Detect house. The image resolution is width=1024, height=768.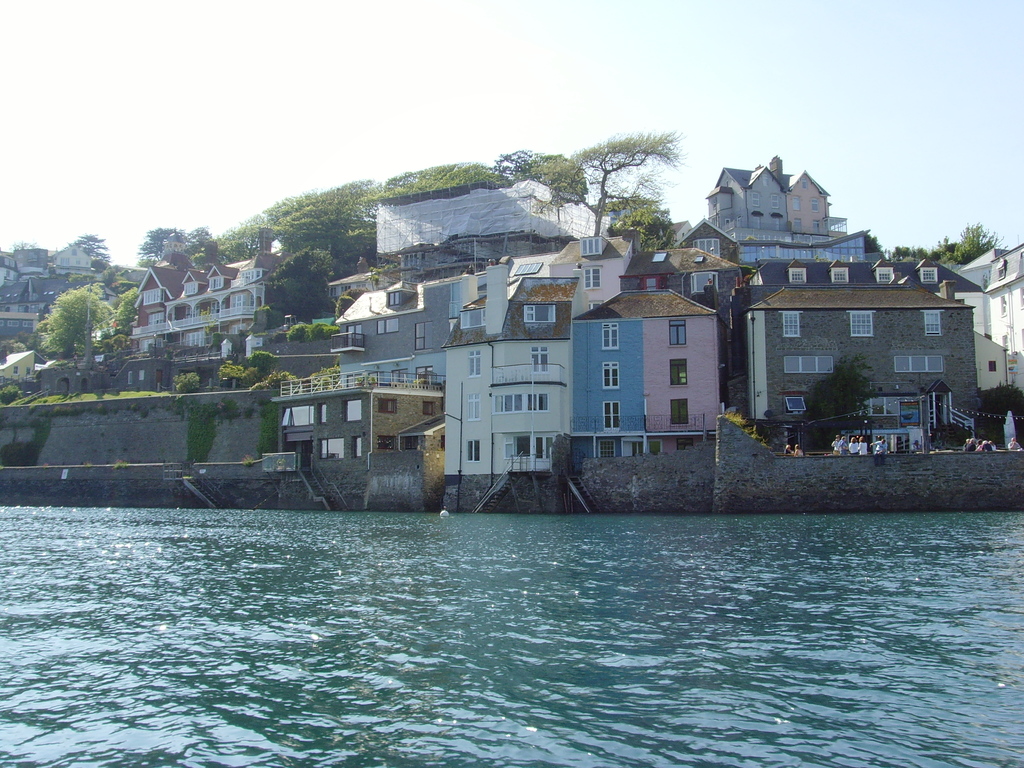
detection(132, 225, 285, 346).
